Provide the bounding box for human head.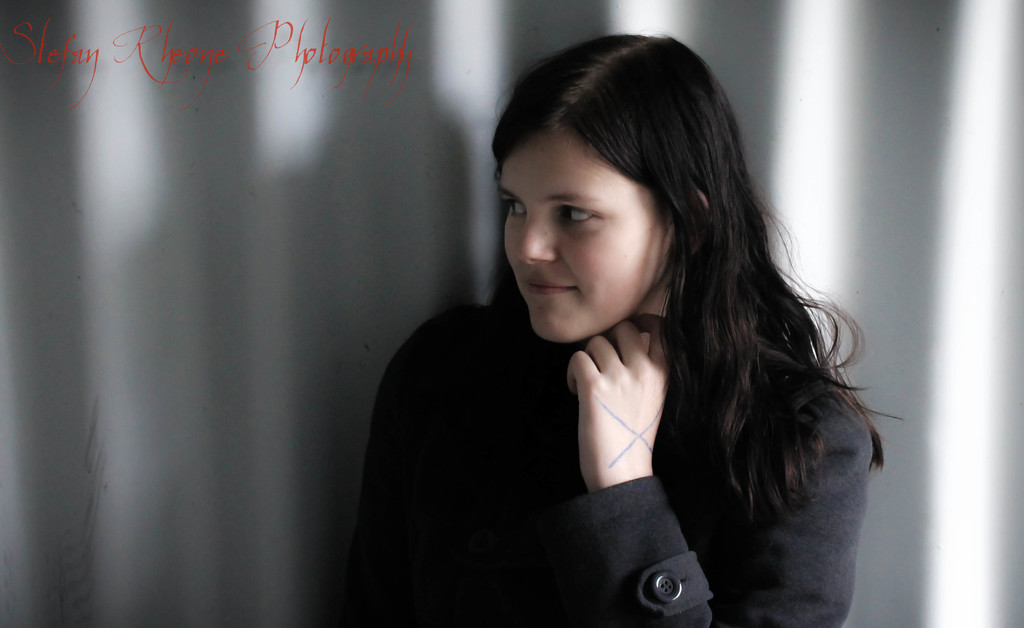
<region>500, 36, 760, 352</region>.
